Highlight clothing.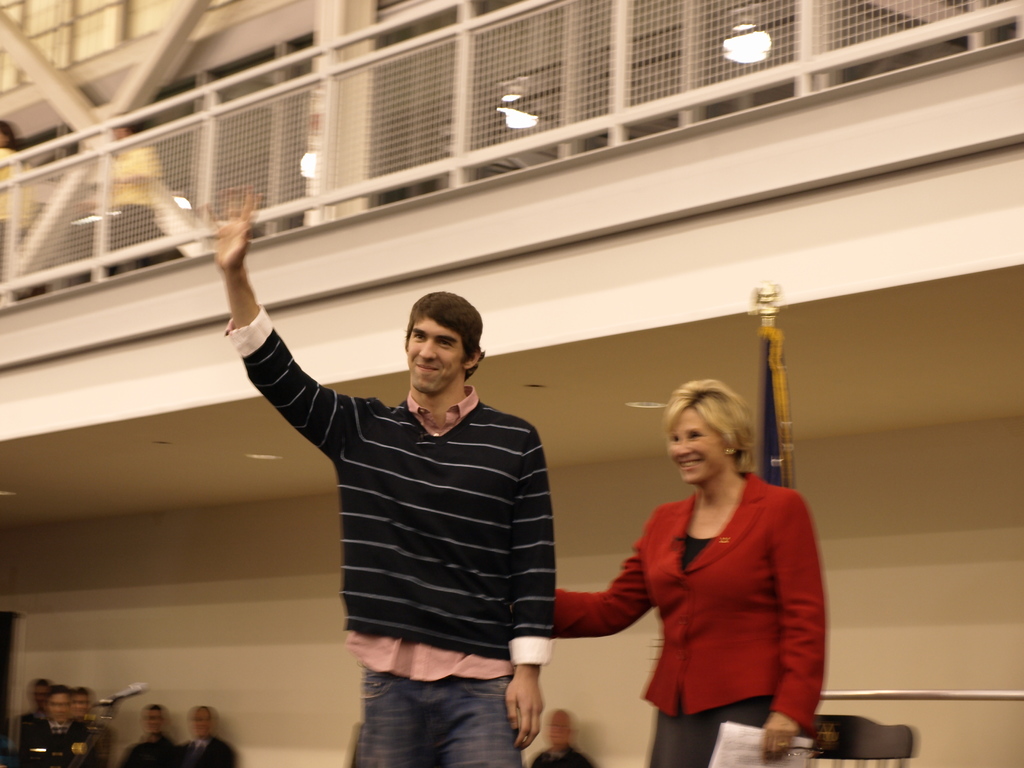
Highlighted region: 227/305/552/767.
